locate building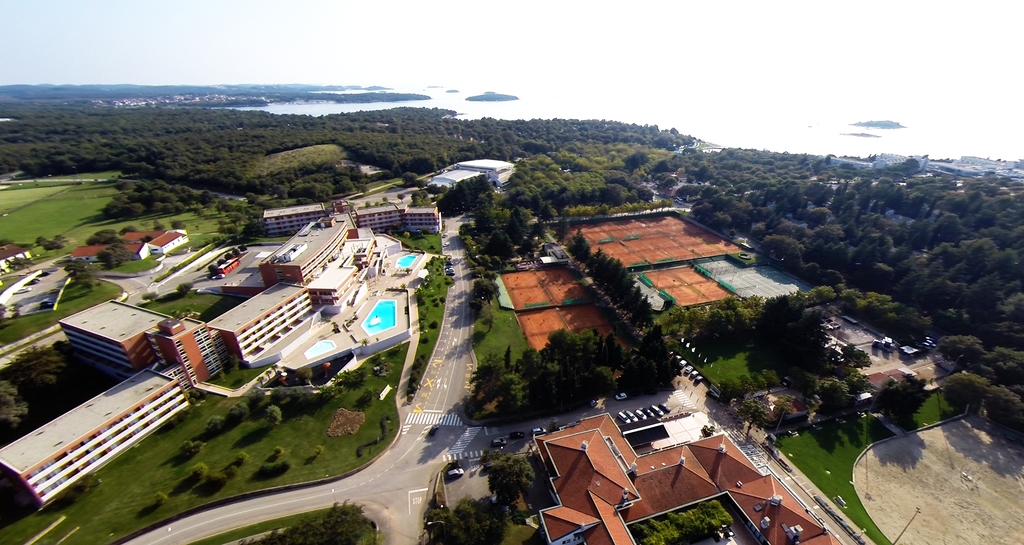
{"left": 209, "top": 279, "right": 319, "bottom": 354}
